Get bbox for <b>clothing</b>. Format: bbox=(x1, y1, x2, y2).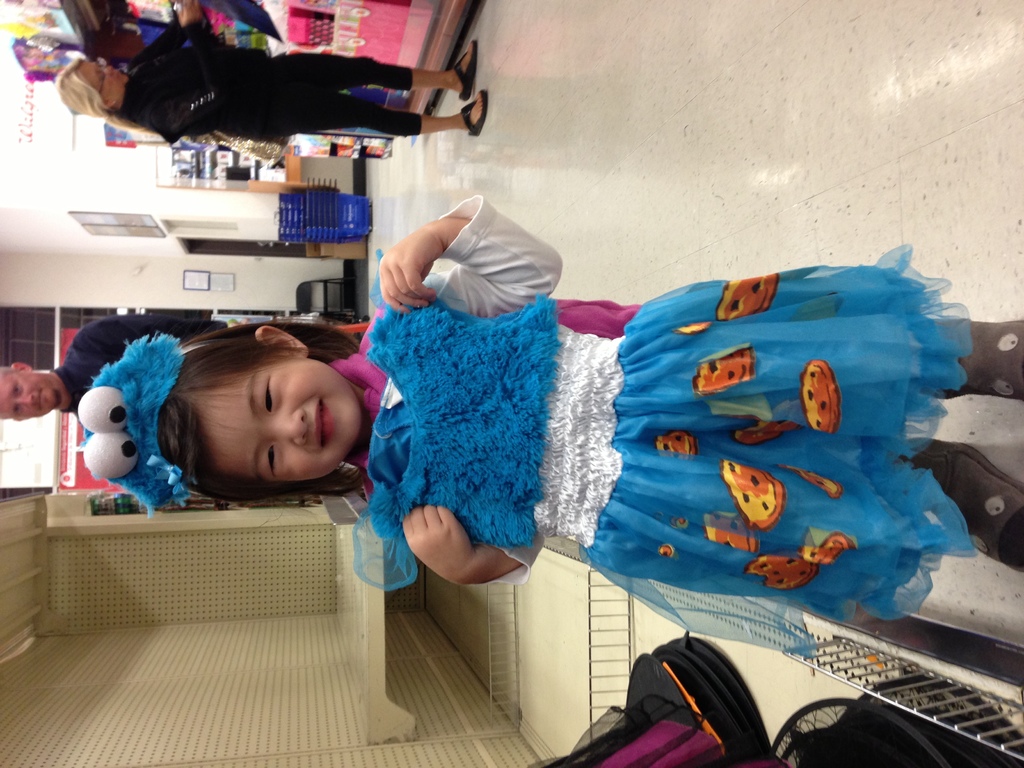
bbox=(355, 227, 940, 664).
